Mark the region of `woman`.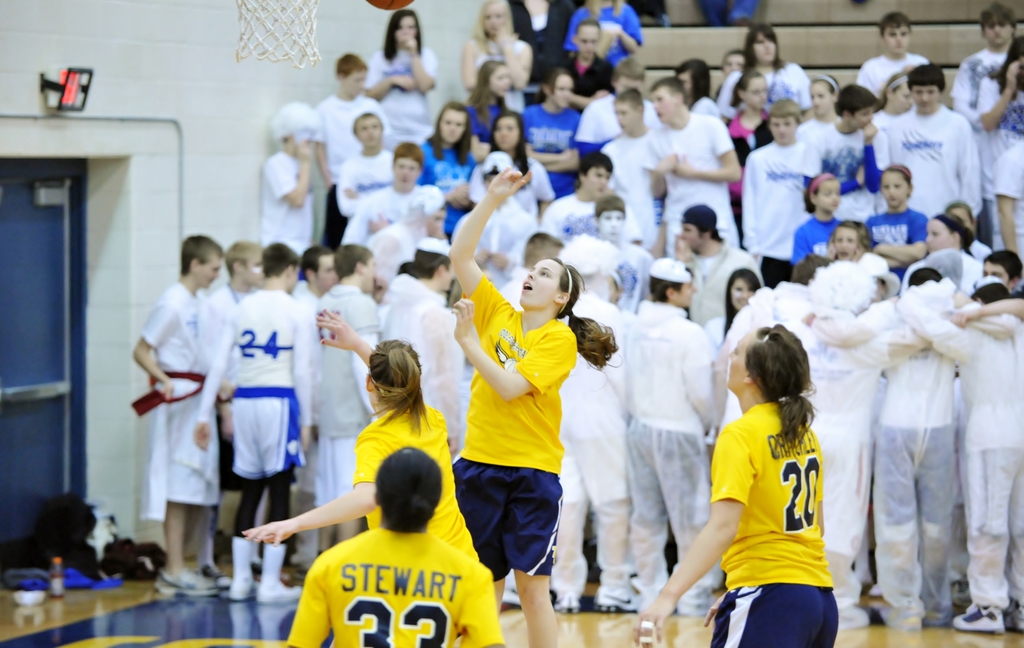
Region: box=[717, 22, 813, 117].
